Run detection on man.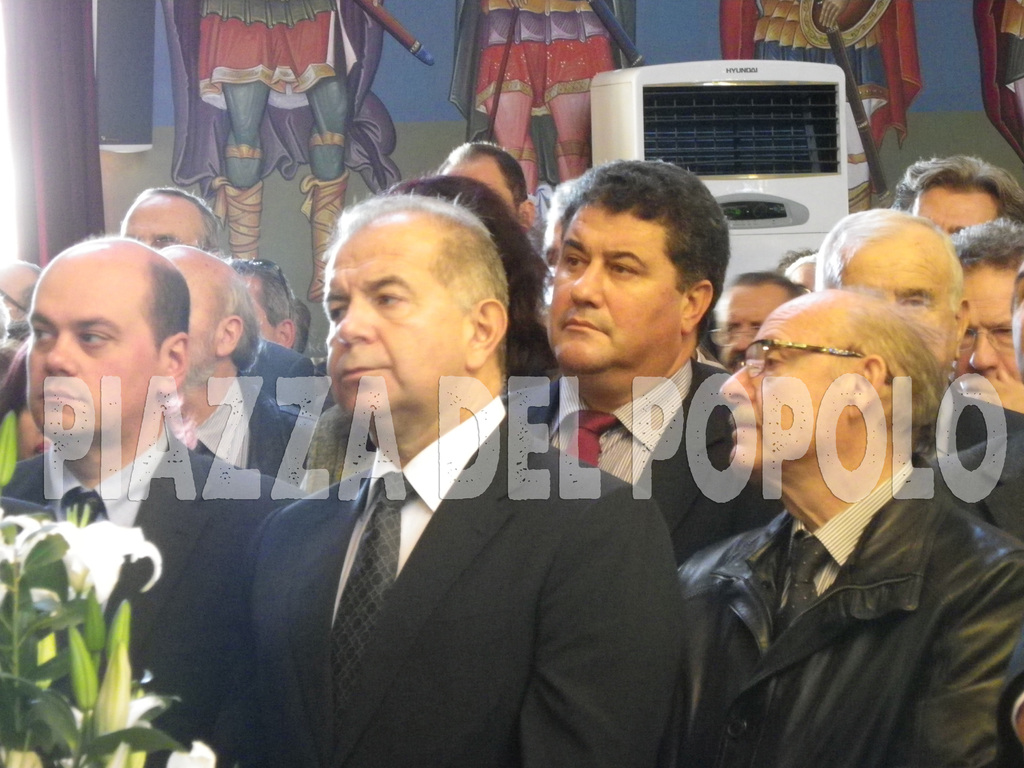
Result: [x1=714, y1=0, x2=922, y2=220].
